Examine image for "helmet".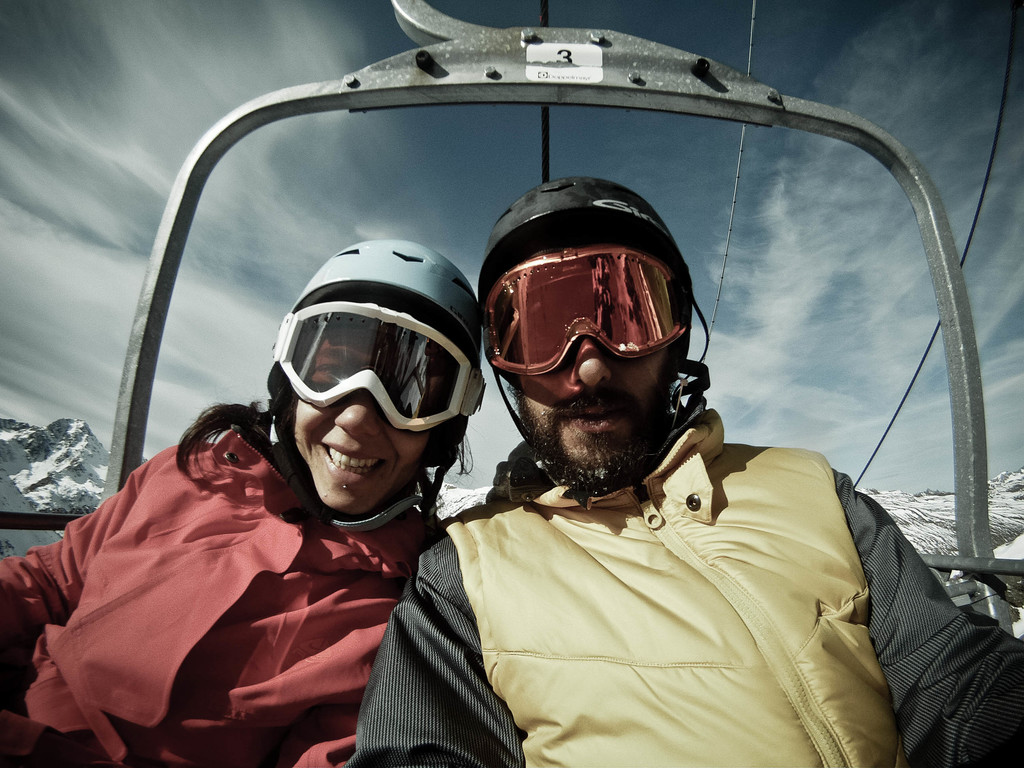
Examination result: x1=259, y1=237, x2=486, y2=514.
